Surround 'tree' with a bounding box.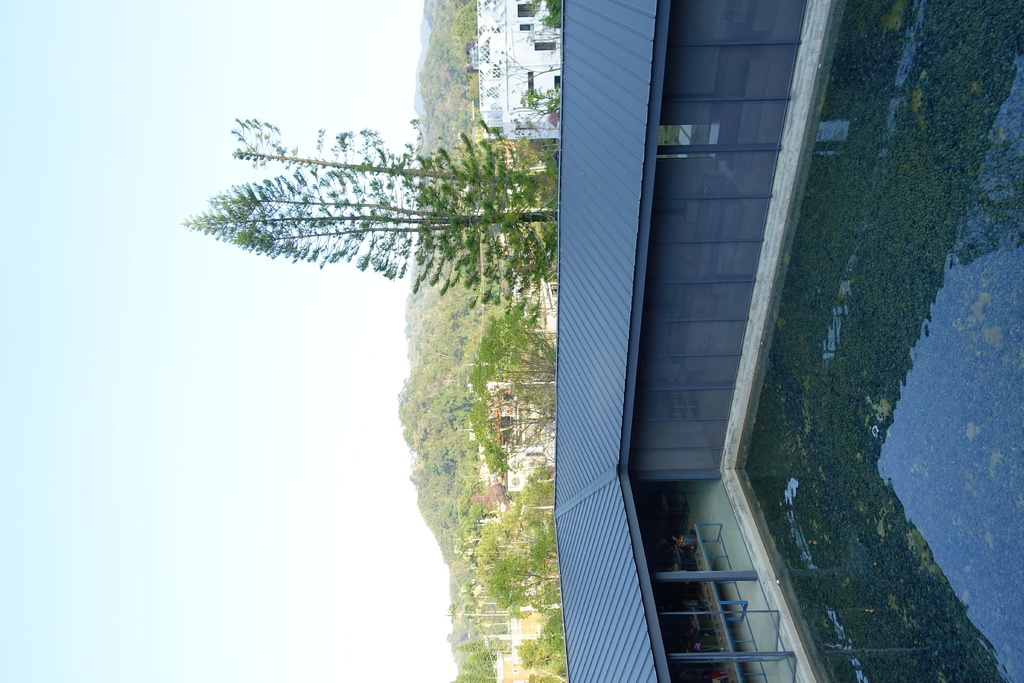
(left=482, top=504, right=554, bottom=607).
